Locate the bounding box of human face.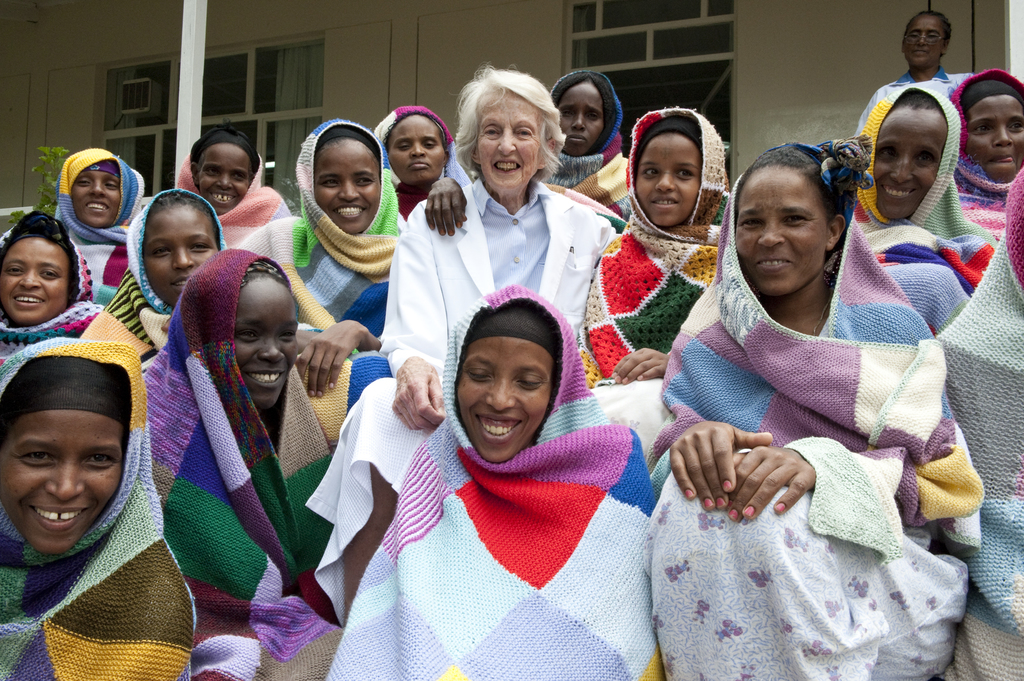
Bounding box: <region>229, 276, 300, 406</region>.
